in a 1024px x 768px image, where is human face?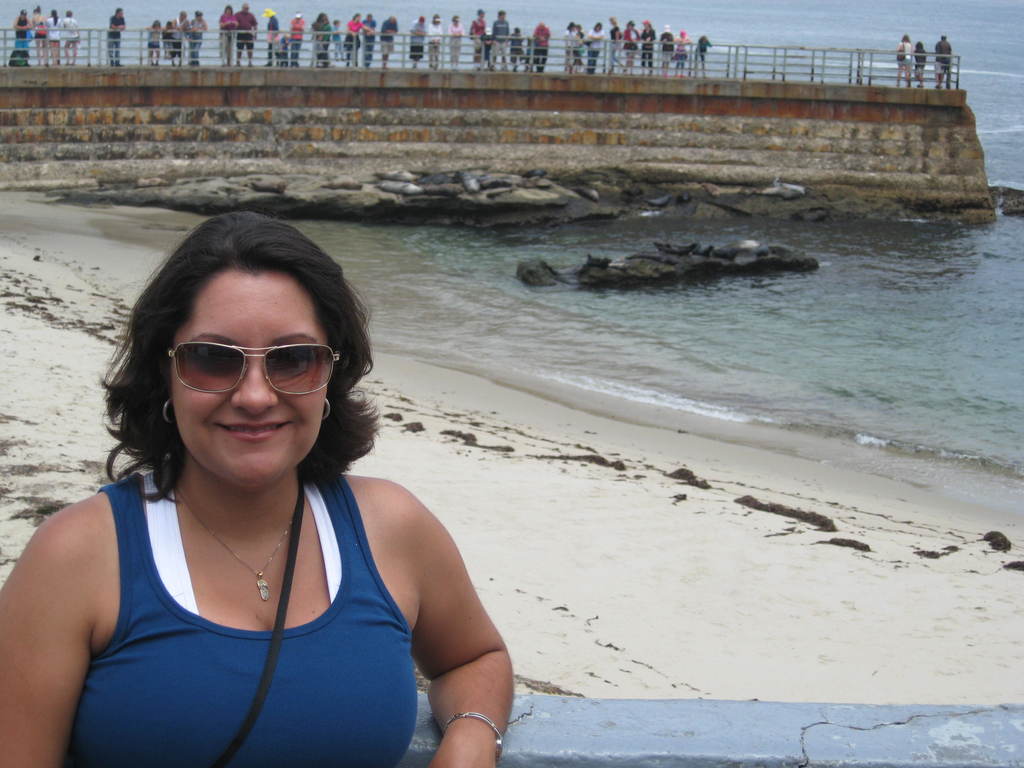
crop(170, 267, 324, 490).
